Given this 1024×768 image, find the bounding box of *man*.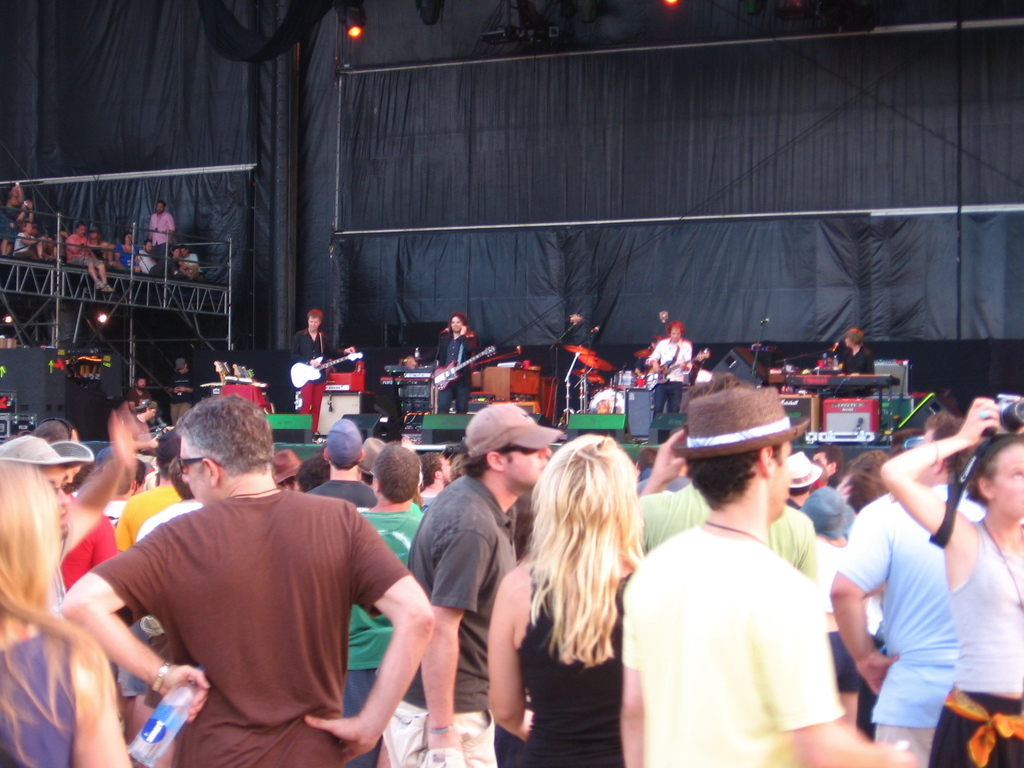
[81, 377, 407, 764].
